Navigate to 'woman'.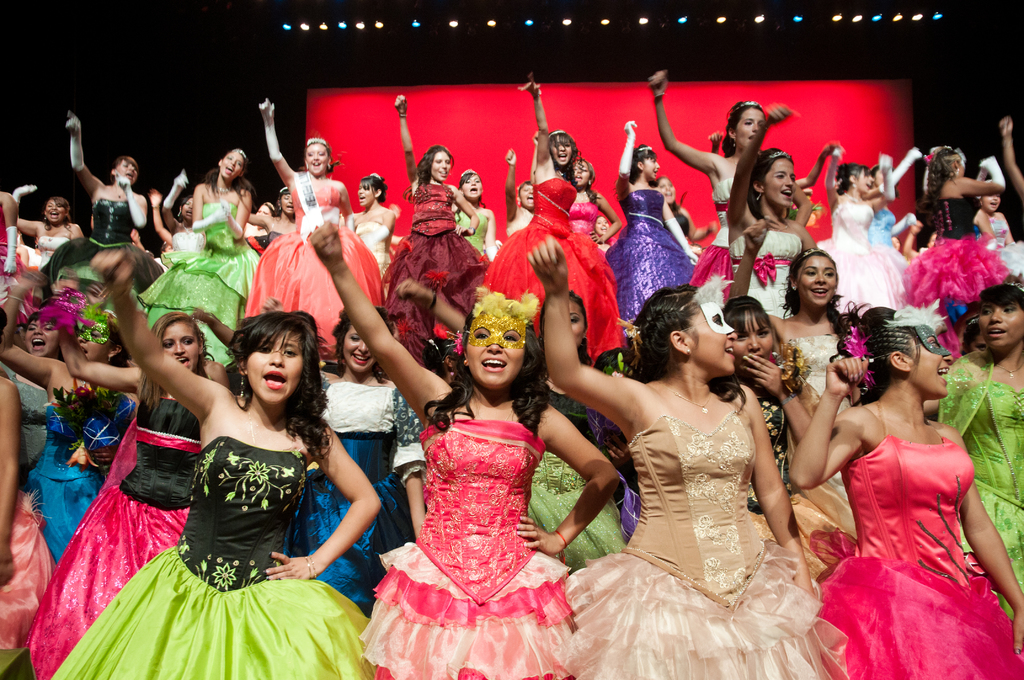
Navigation target: locate(244, 101, 391, 360).
